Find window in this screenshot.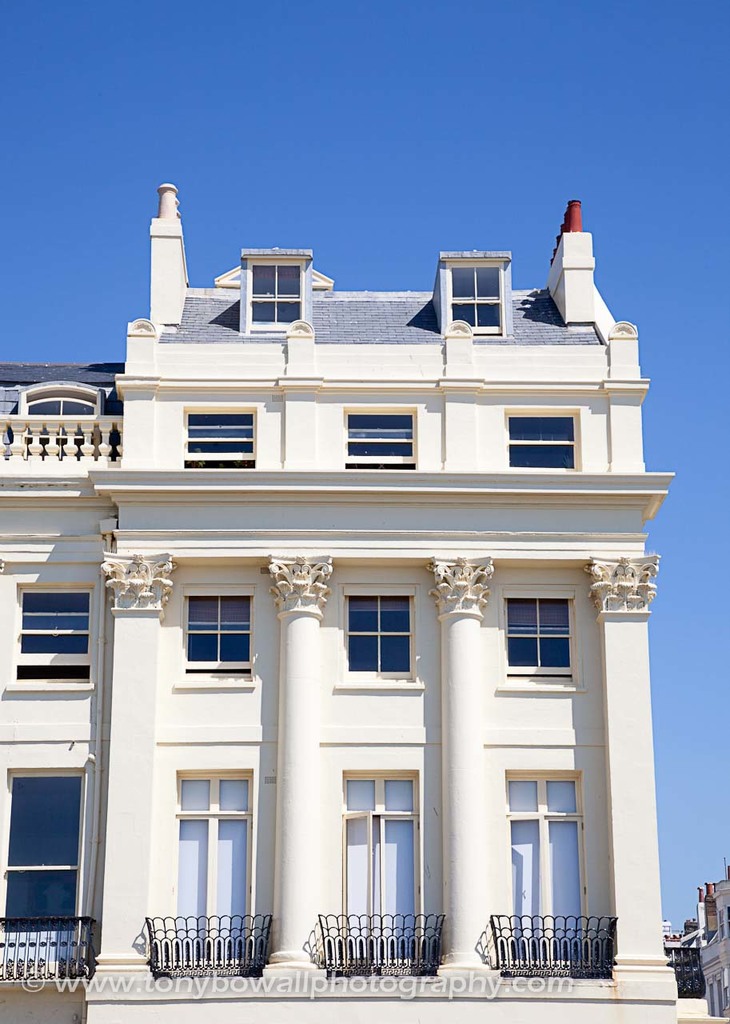
The bounding box for window is <bbox>17, 760, 110, 980</bbox>.
